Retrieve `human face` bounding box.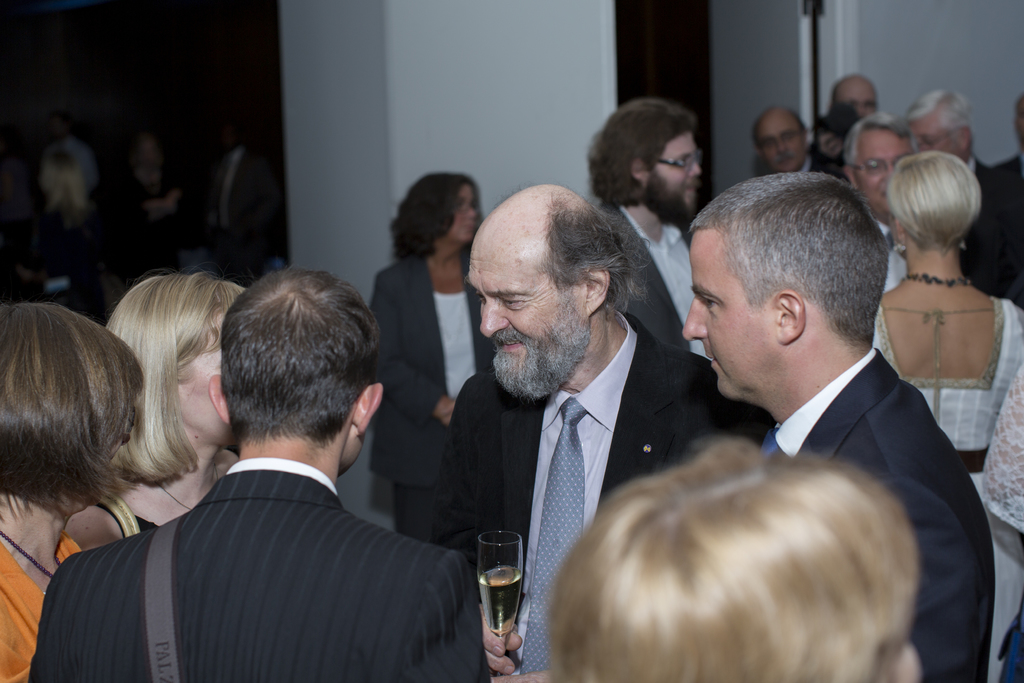
Bounding box: [658, 126, 693, 210].
